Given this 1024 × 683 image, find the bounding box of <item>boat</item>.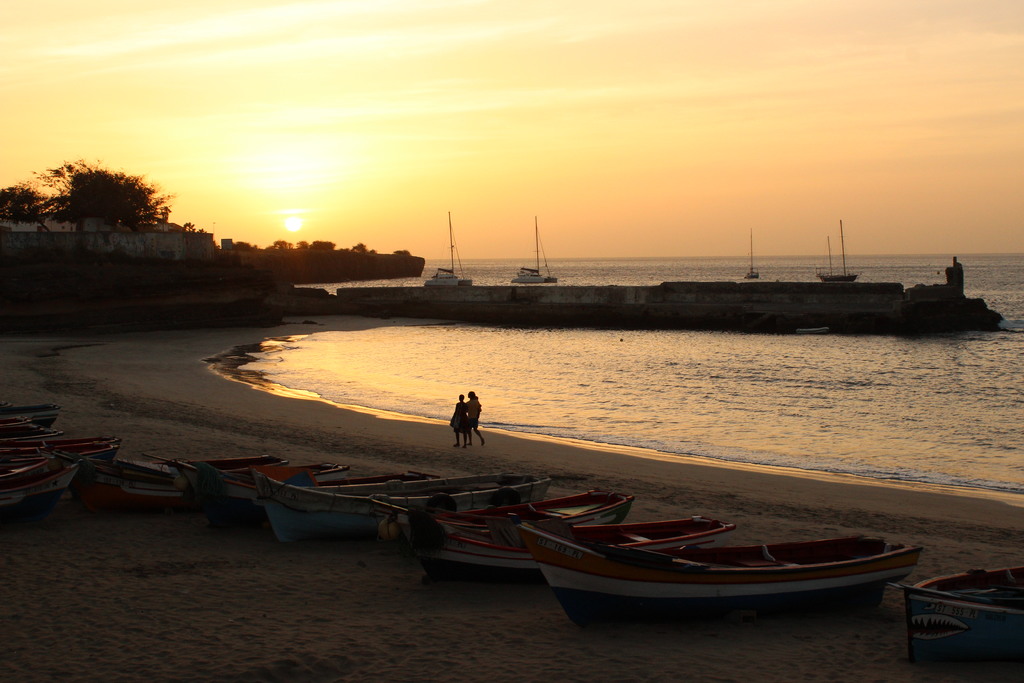
locate(742, 231, 760, 278).
